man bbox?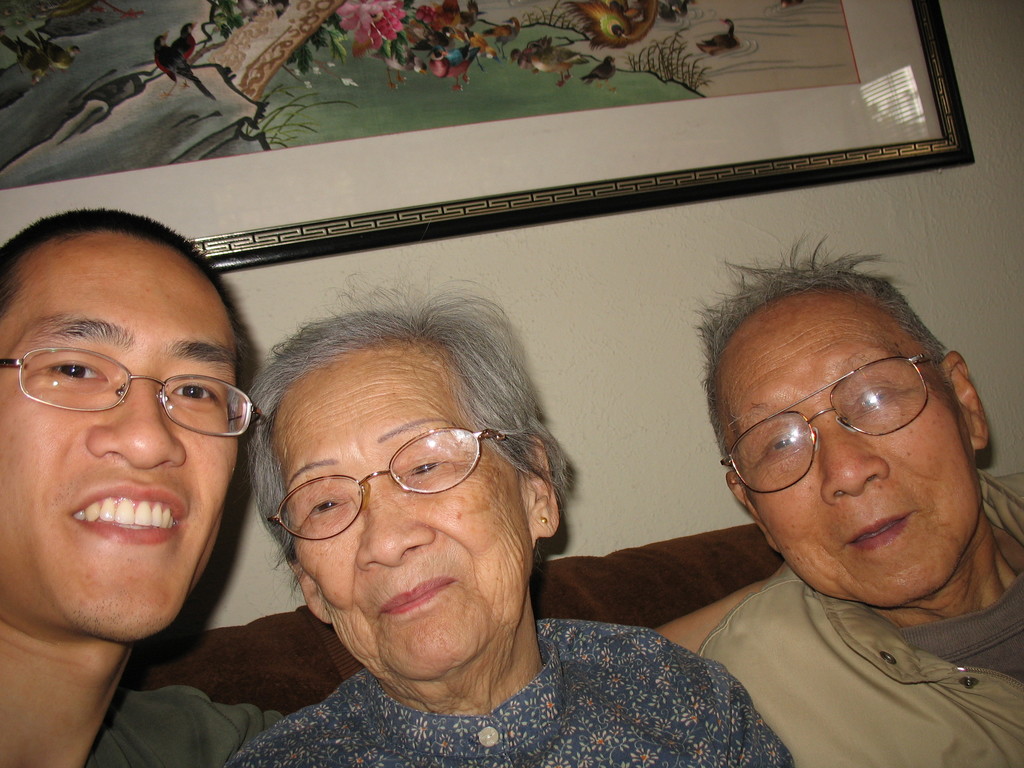
(621, 229, 1023, 758)
